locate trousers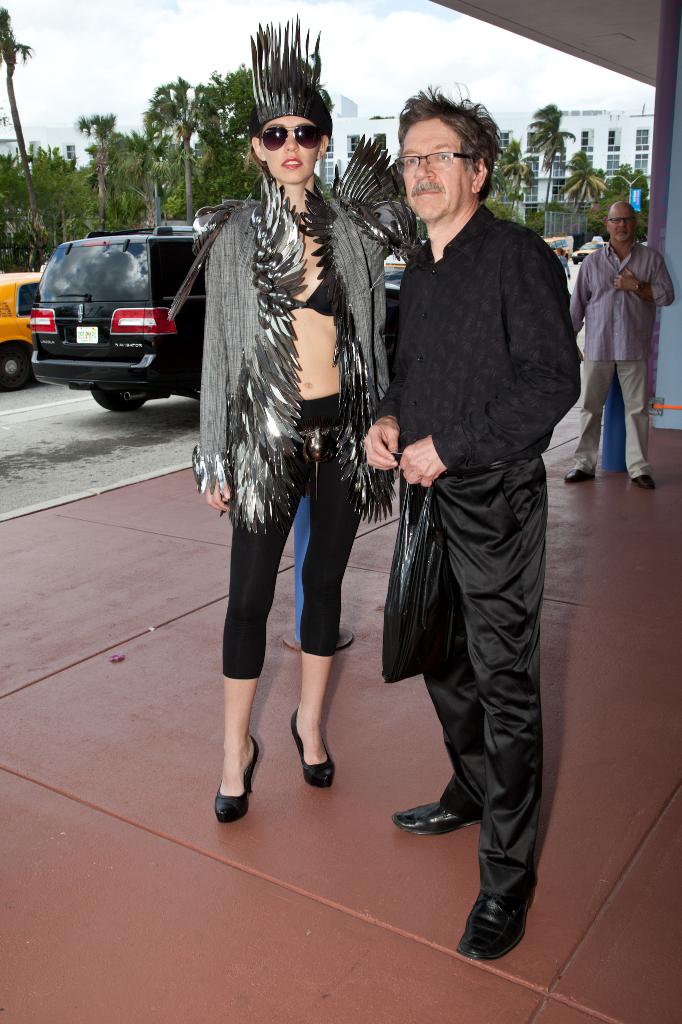
select_region(571, 359, 655, 481)
